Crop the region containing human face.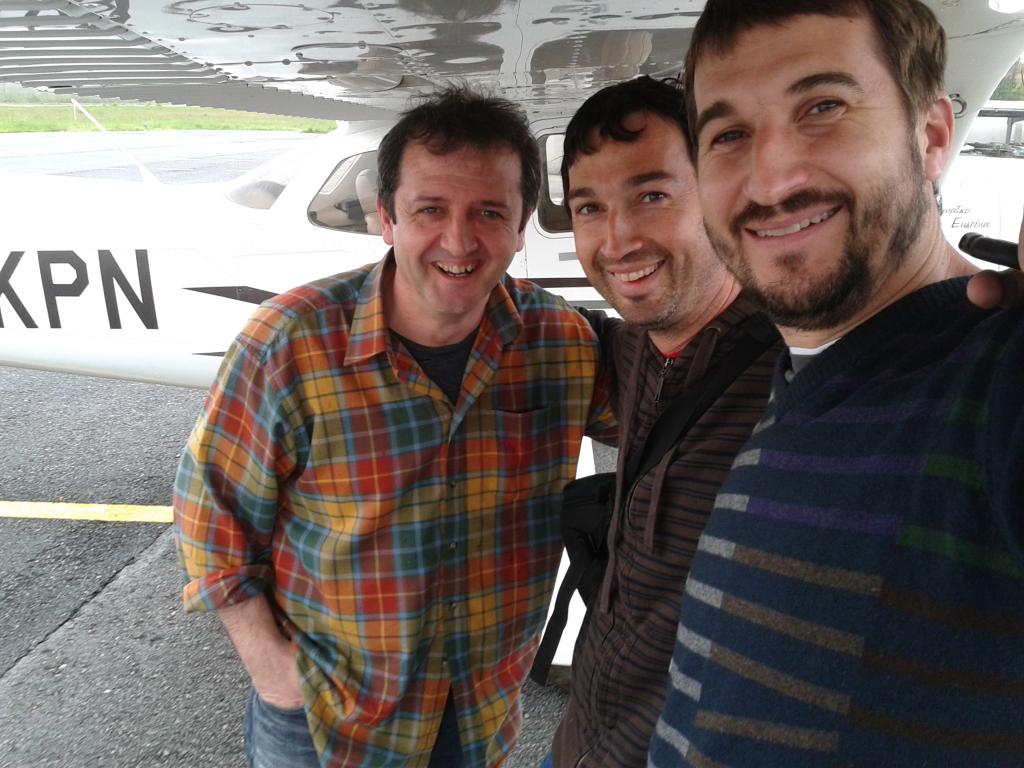
Crop region: {"left": 566, "top": 126, "right": 732, "bottom": 324}.
